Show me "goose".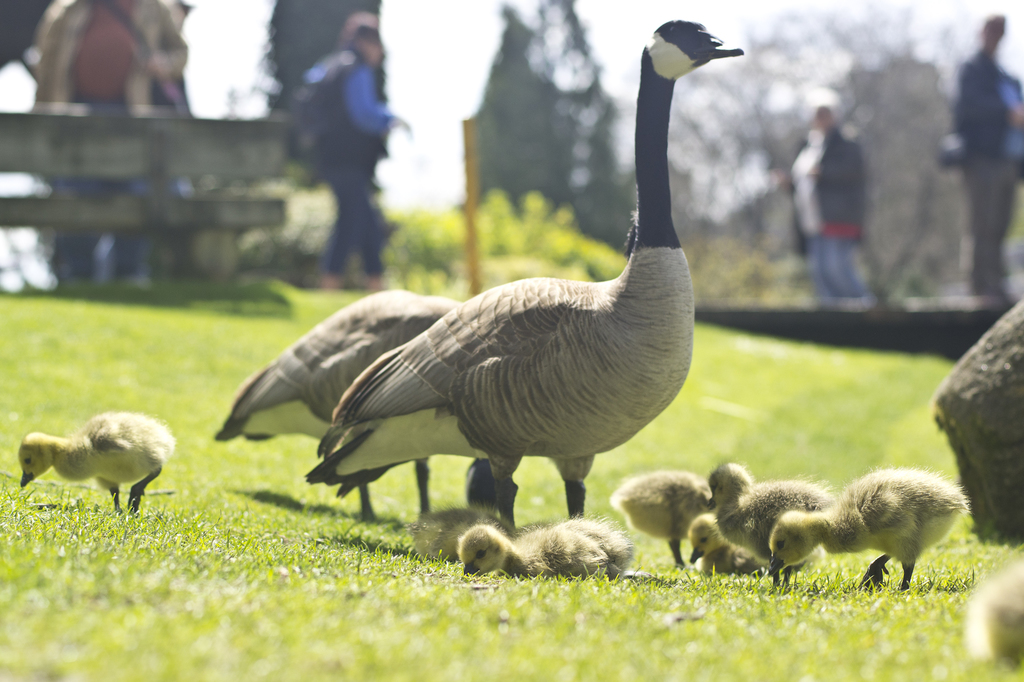
"goose" is here: box=[303, 16, 742, 528].
